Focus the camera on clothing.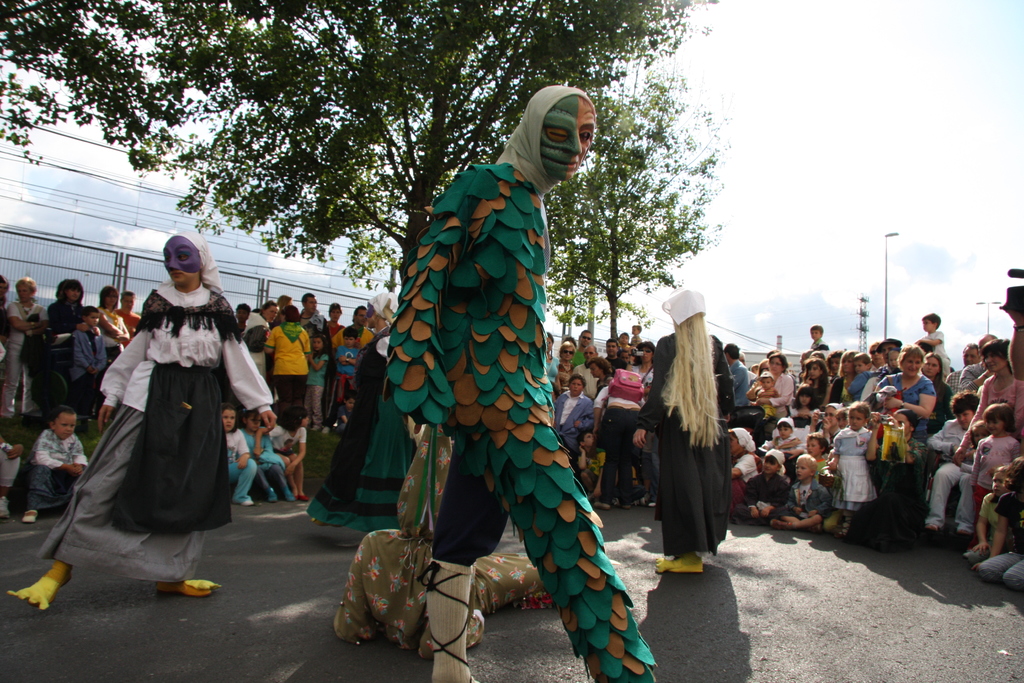
Focus region: (925, 377, 956, 443).
